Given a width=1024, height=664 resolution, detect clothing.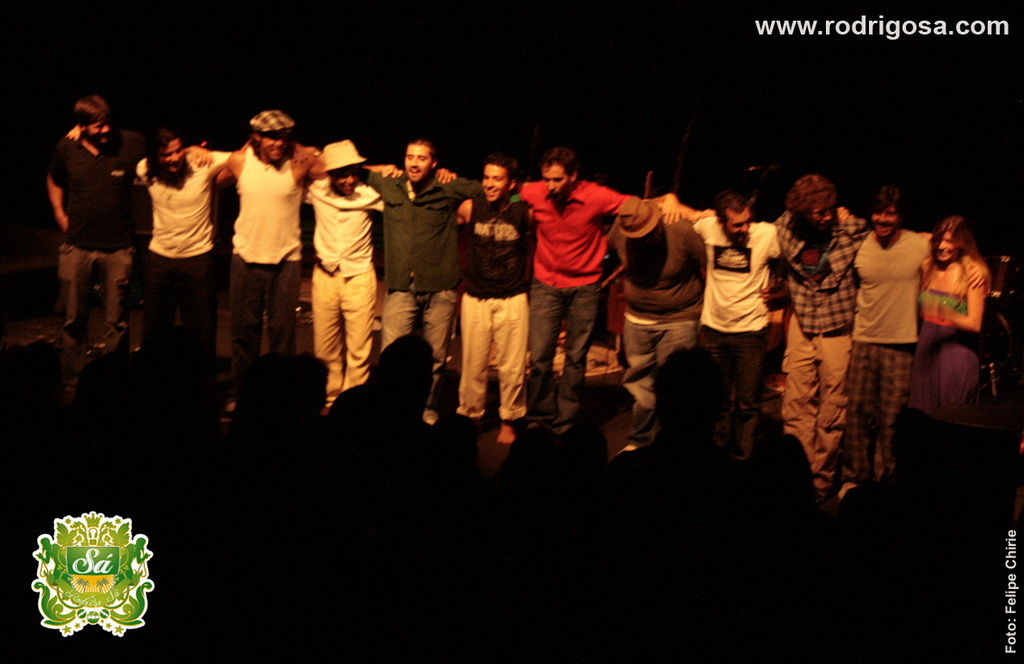
x1=136, y1=146, x2=236, y2=376.
